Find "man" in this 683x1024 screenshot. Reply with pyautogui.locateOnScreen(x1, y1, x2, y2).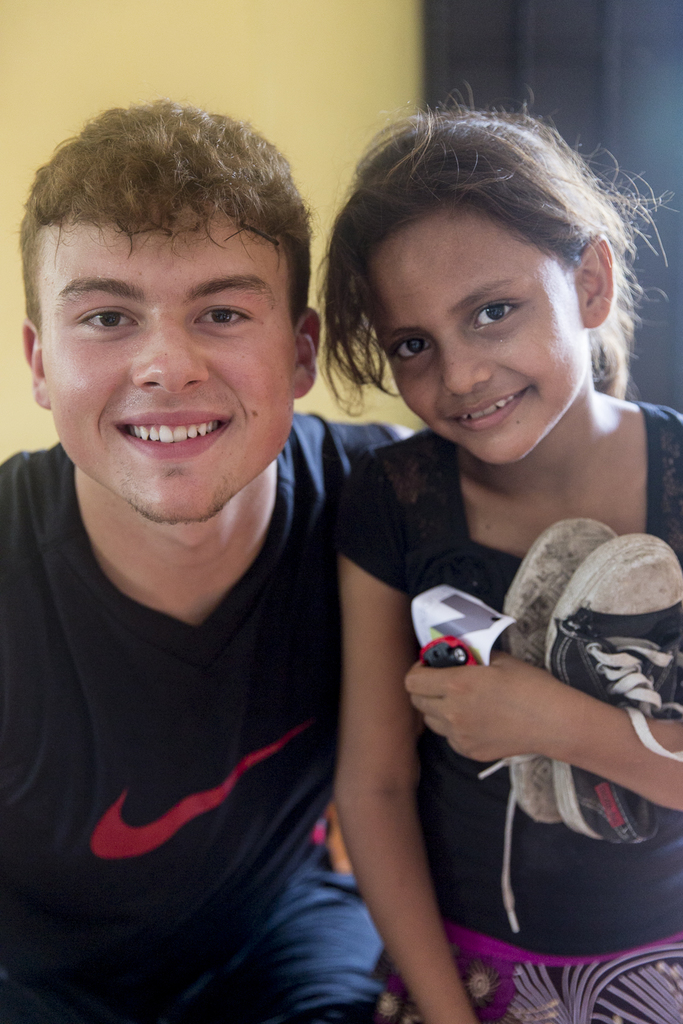
pyautogui.locateOnScreen(0, 96, 415, 1023).
